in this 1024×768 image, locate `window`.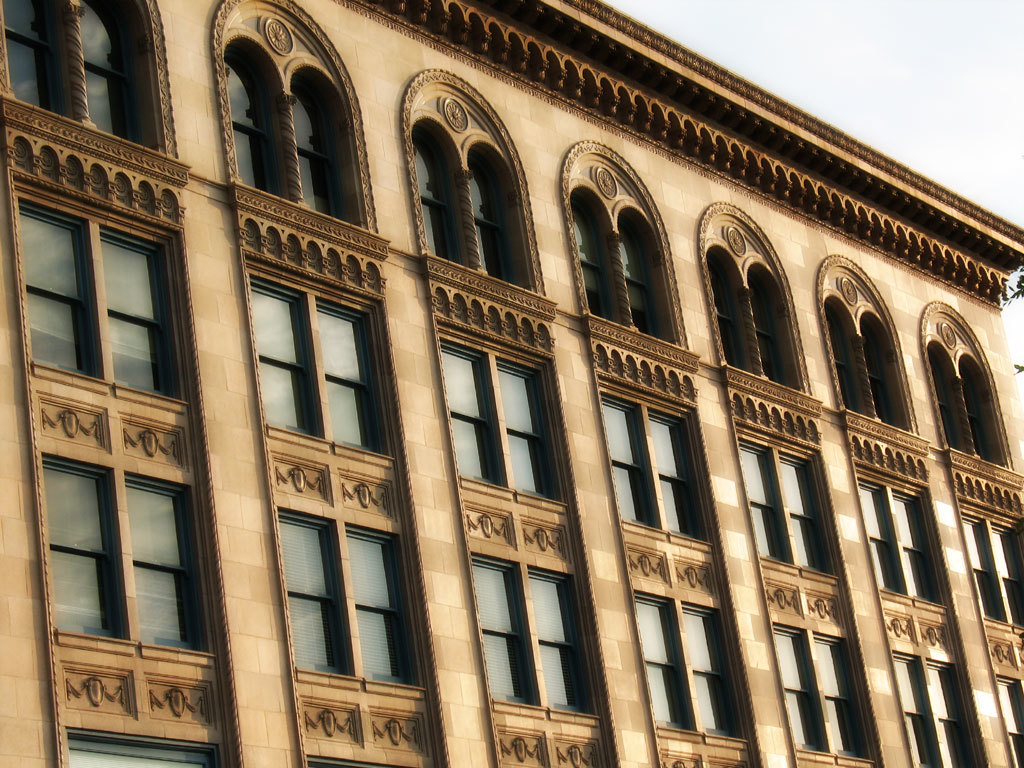
Bounding box: BBox(587, 367, 719, 544).
